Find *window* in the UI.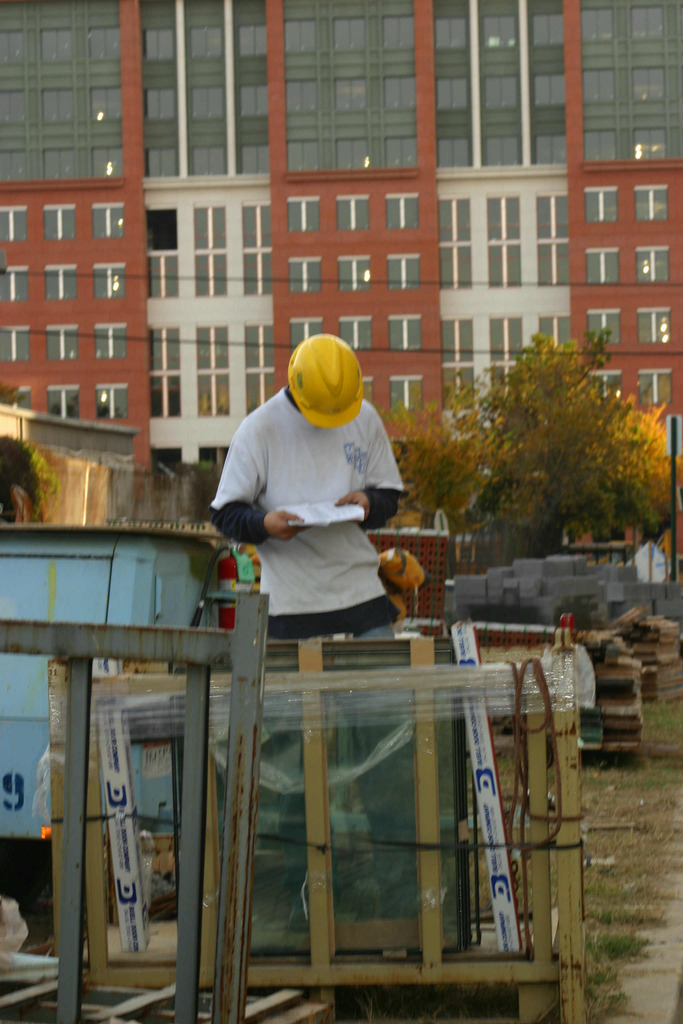
UI element at [43, 87, 74, 120].
